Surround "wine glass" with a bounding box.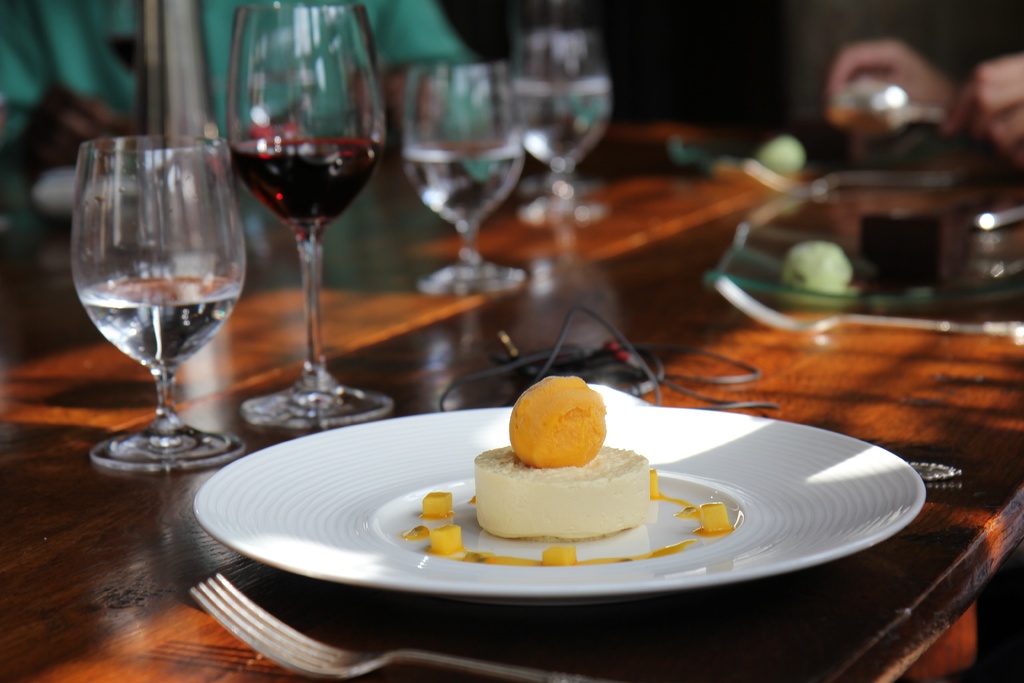
bbox=(404, 63, 526, 299).
